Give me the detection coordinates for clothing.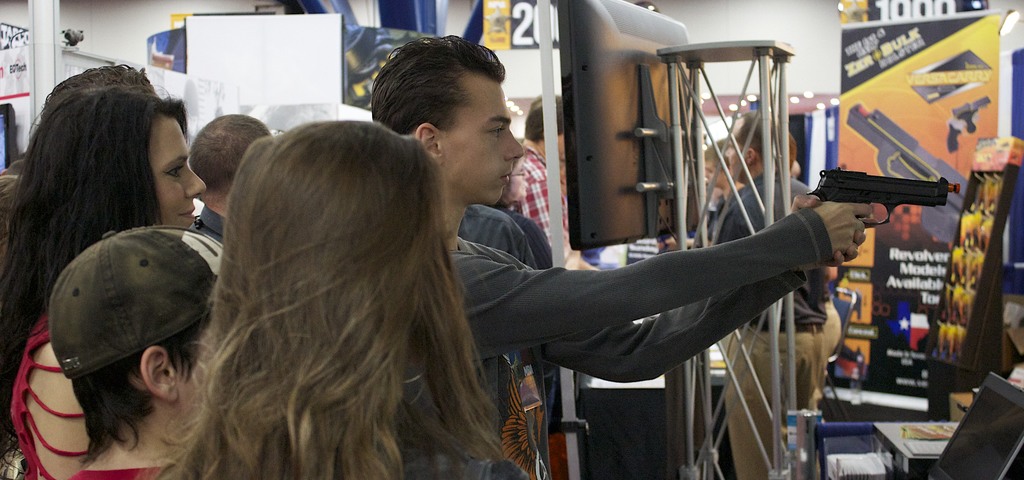
box=[500, 203, 556, 274].
